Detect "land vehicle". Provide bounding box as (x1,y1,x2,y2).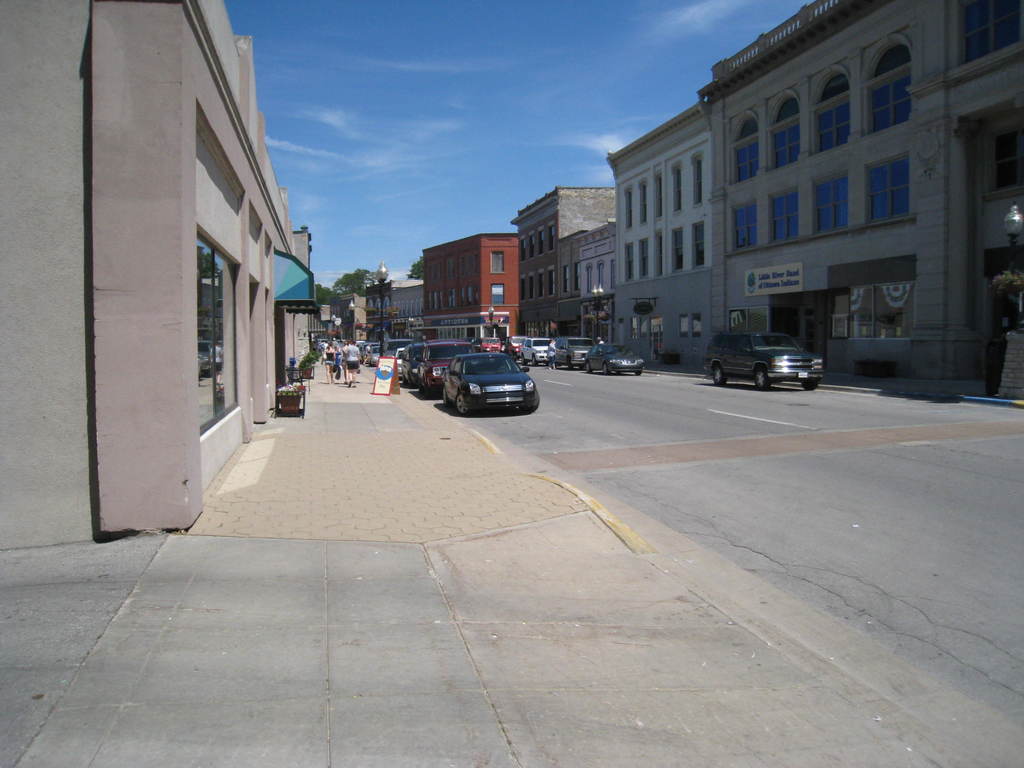
(353,338,365,347).
